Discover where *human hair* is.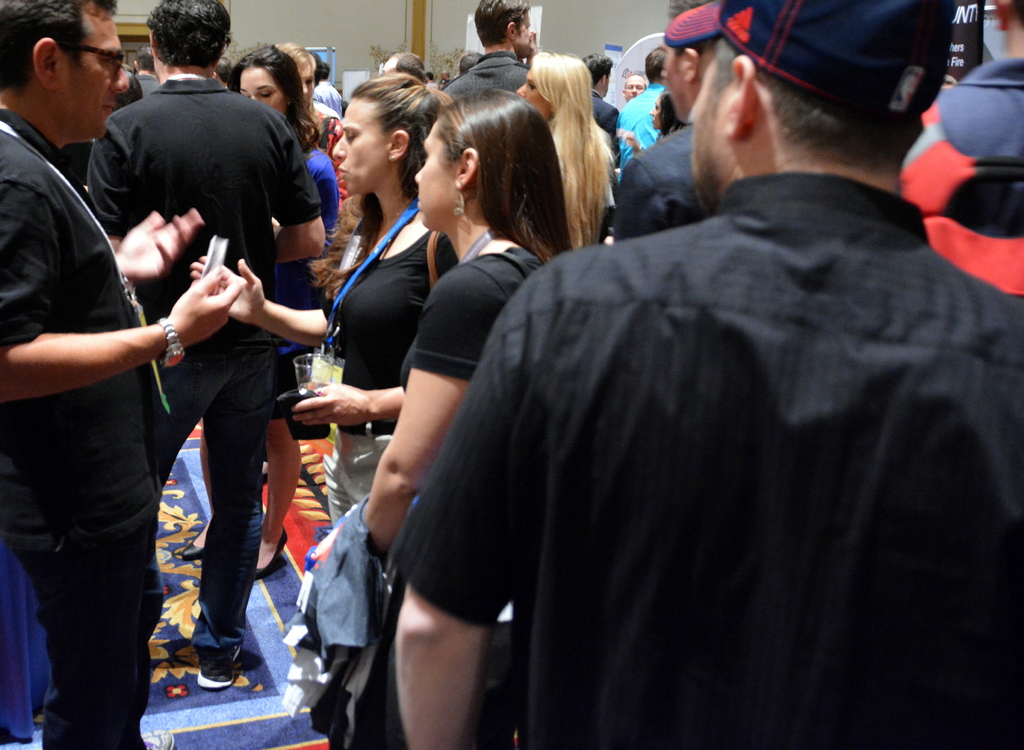
Discovered at (474,0,532,44).
